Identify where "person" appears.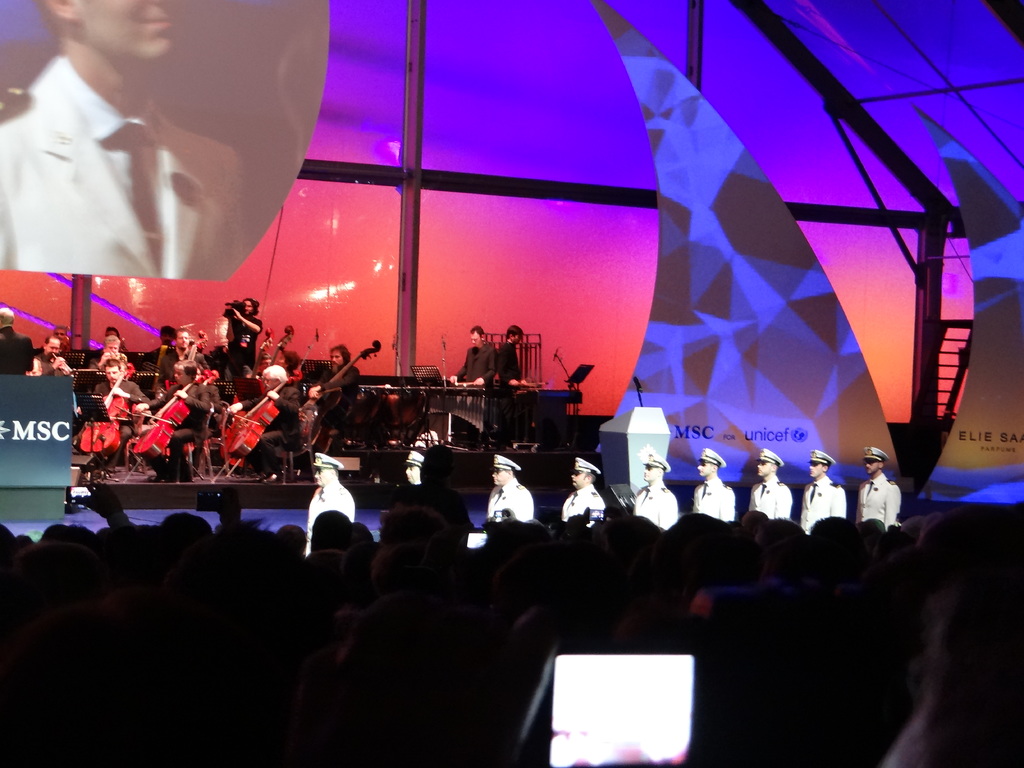
Appears at 634:442:678:535.
